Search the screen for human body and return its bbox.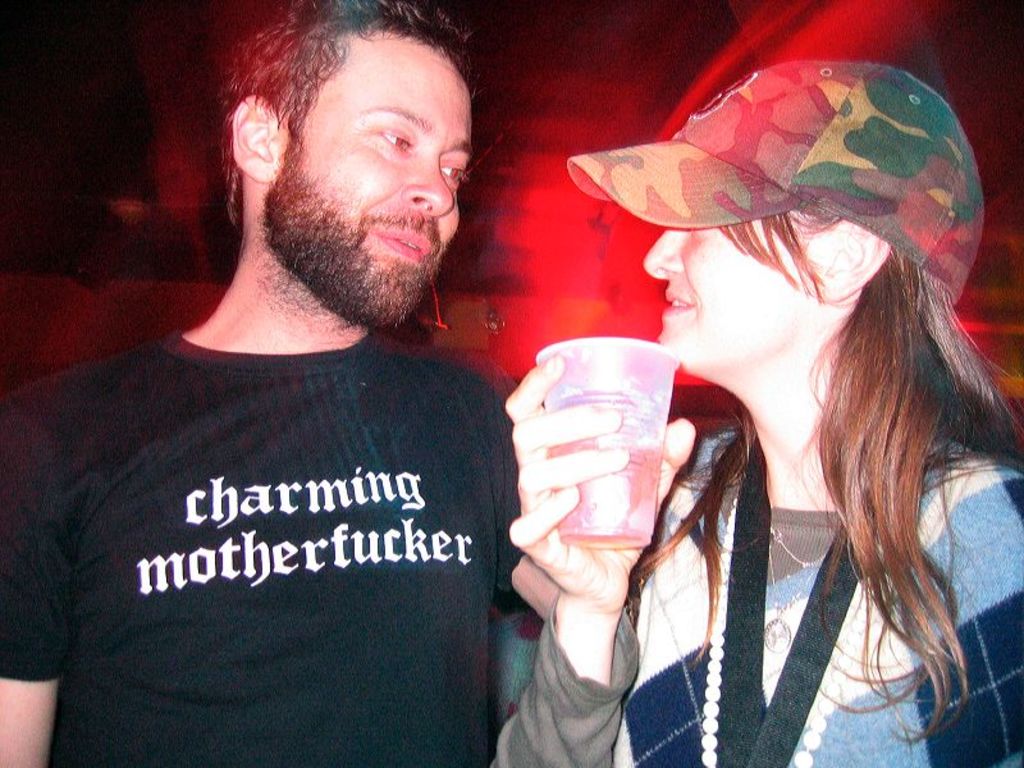
Found: [67, 77, 596, 767].
